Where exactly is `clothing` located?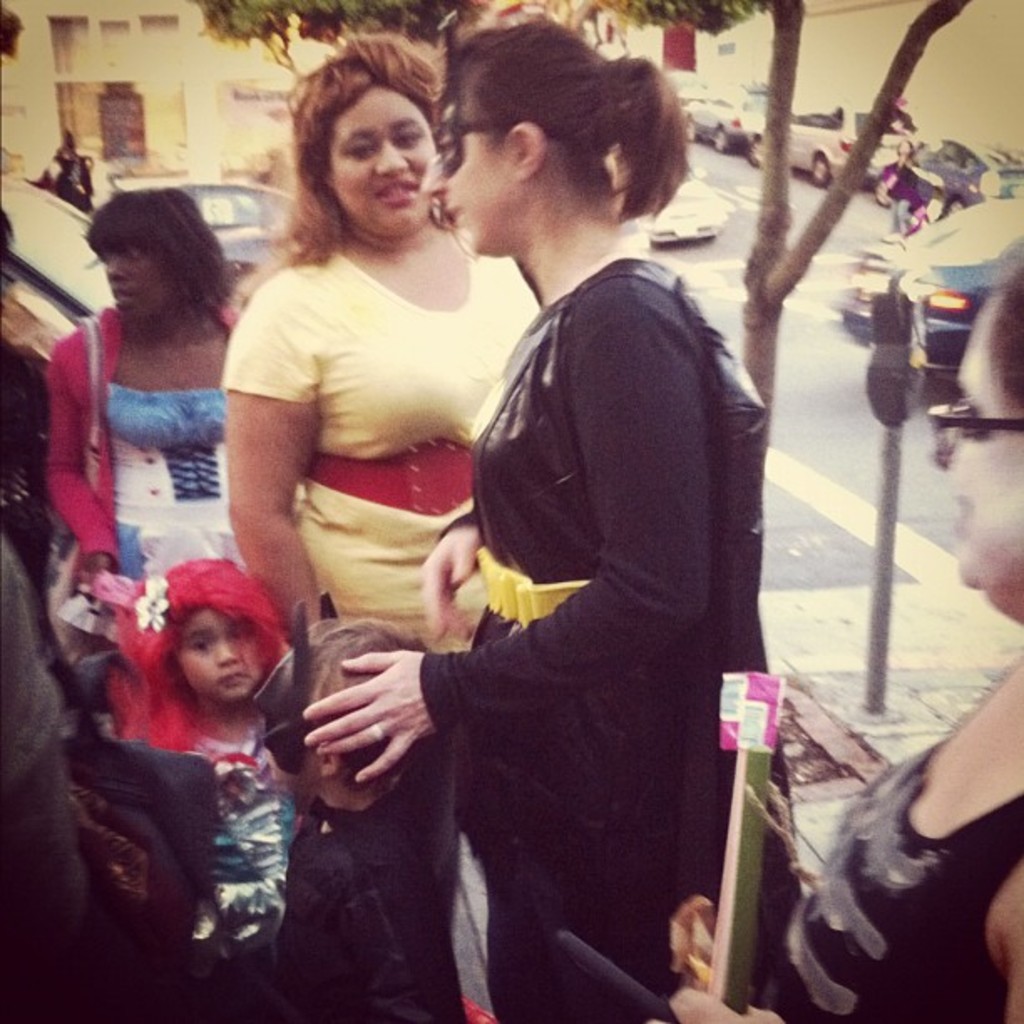
Its bounding box is 221,254,532,1006.
